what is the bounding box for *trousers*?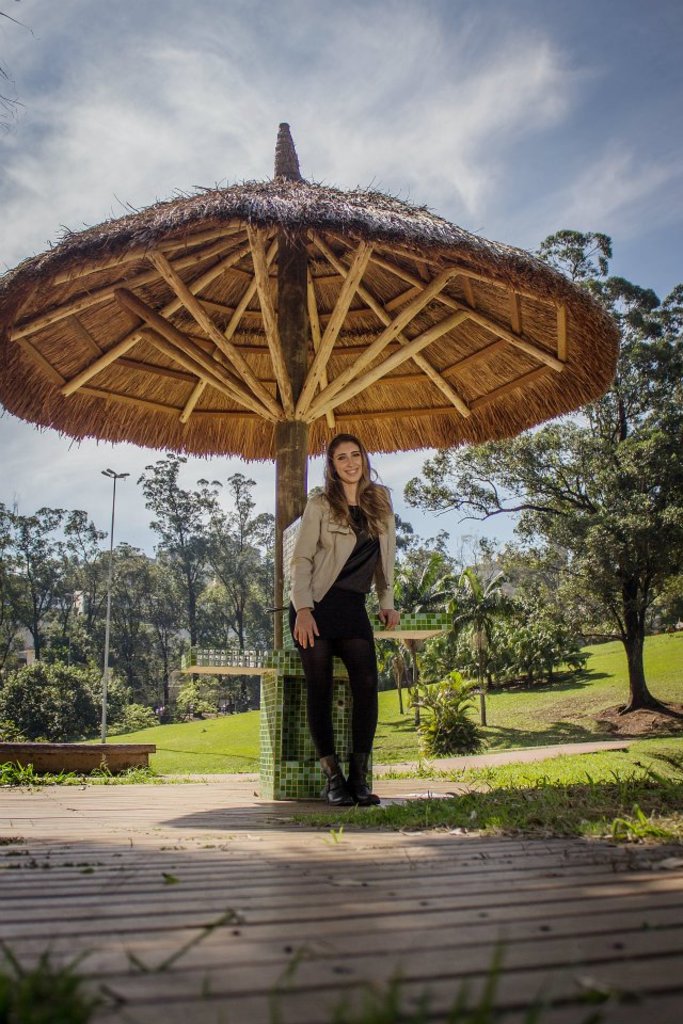
bbox=[289, 595, 380, 758].
